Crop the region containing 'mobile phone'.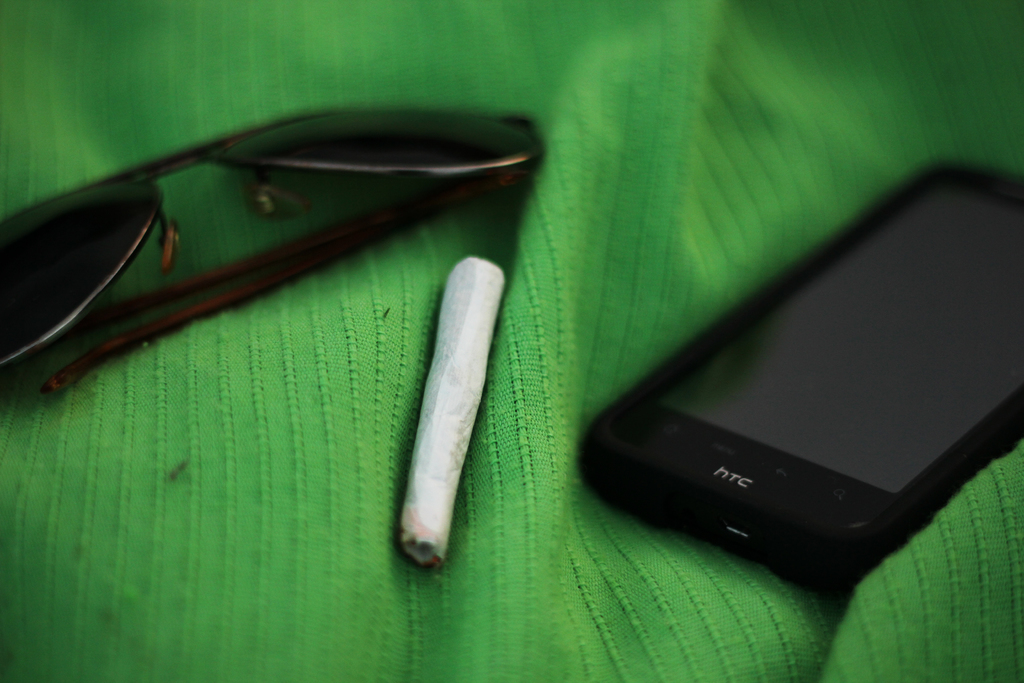
Crop region: detection(574, 152, 1023, 592).
